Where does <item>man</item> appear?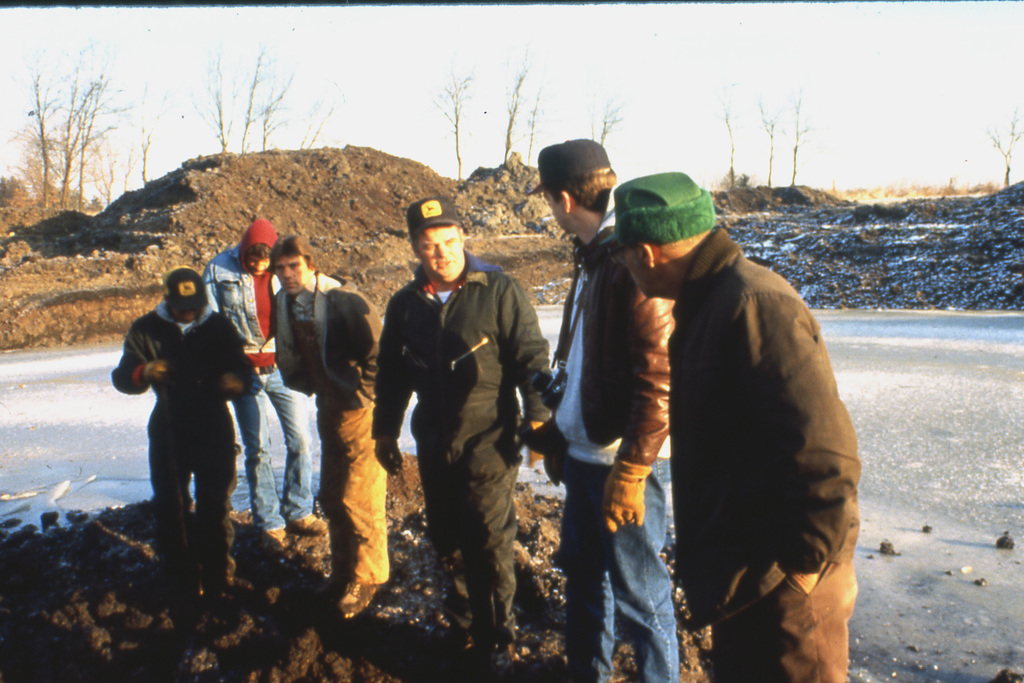
Appears at box=[201, 218, 334, 557].
